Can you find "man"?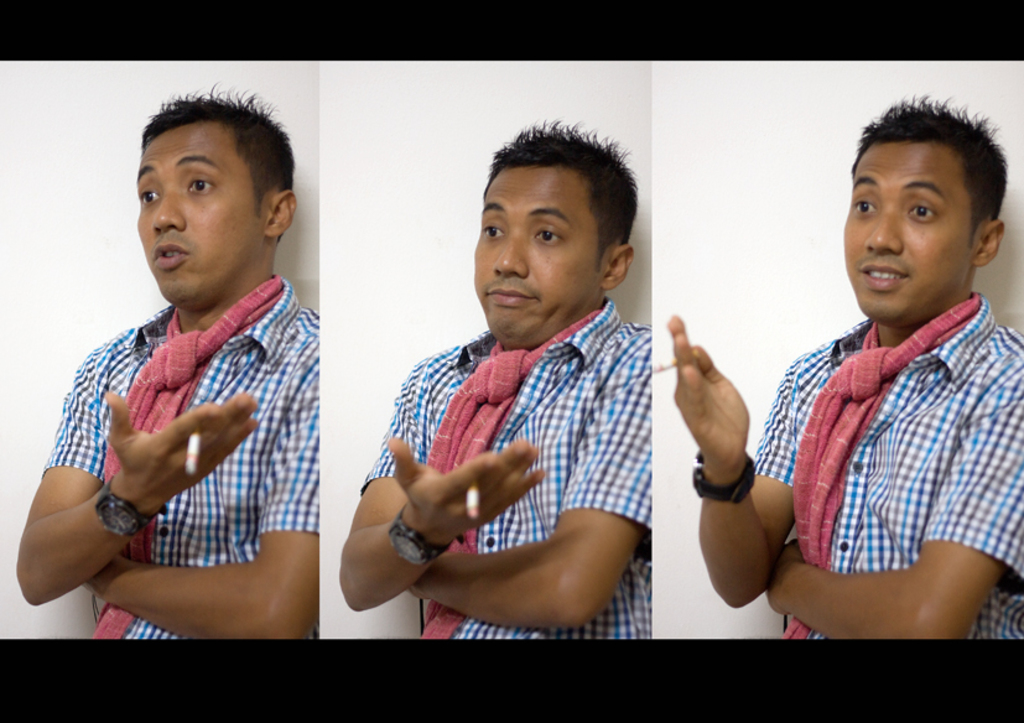
Yes, bounding box: rect(664, 92, 1023, 640).
